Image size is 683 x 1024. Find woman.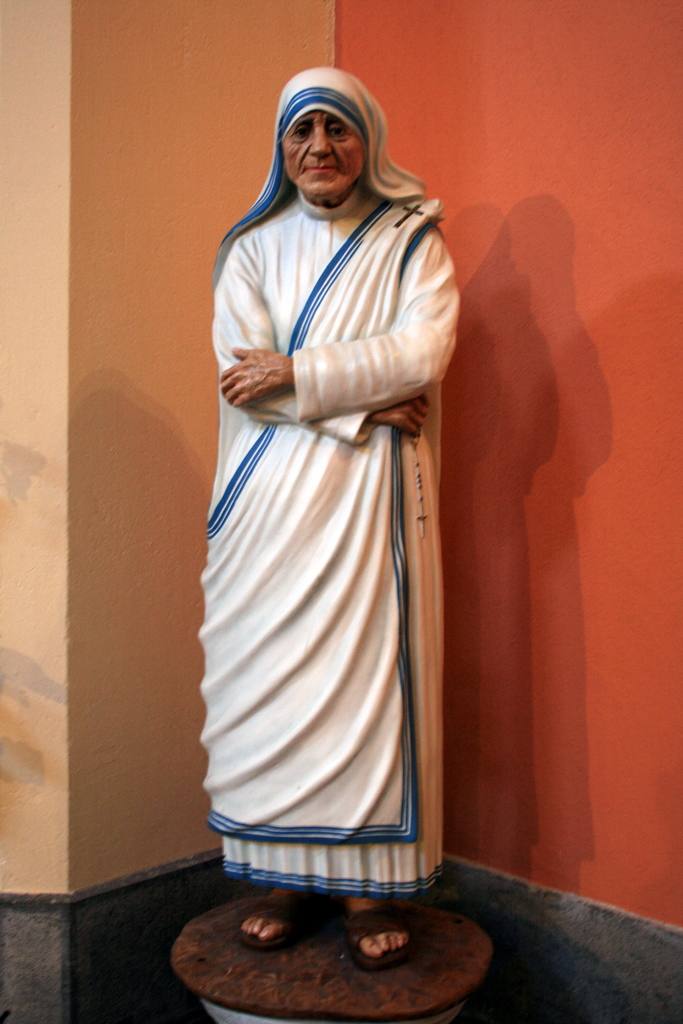
locate(190, 108, 472, 888).
